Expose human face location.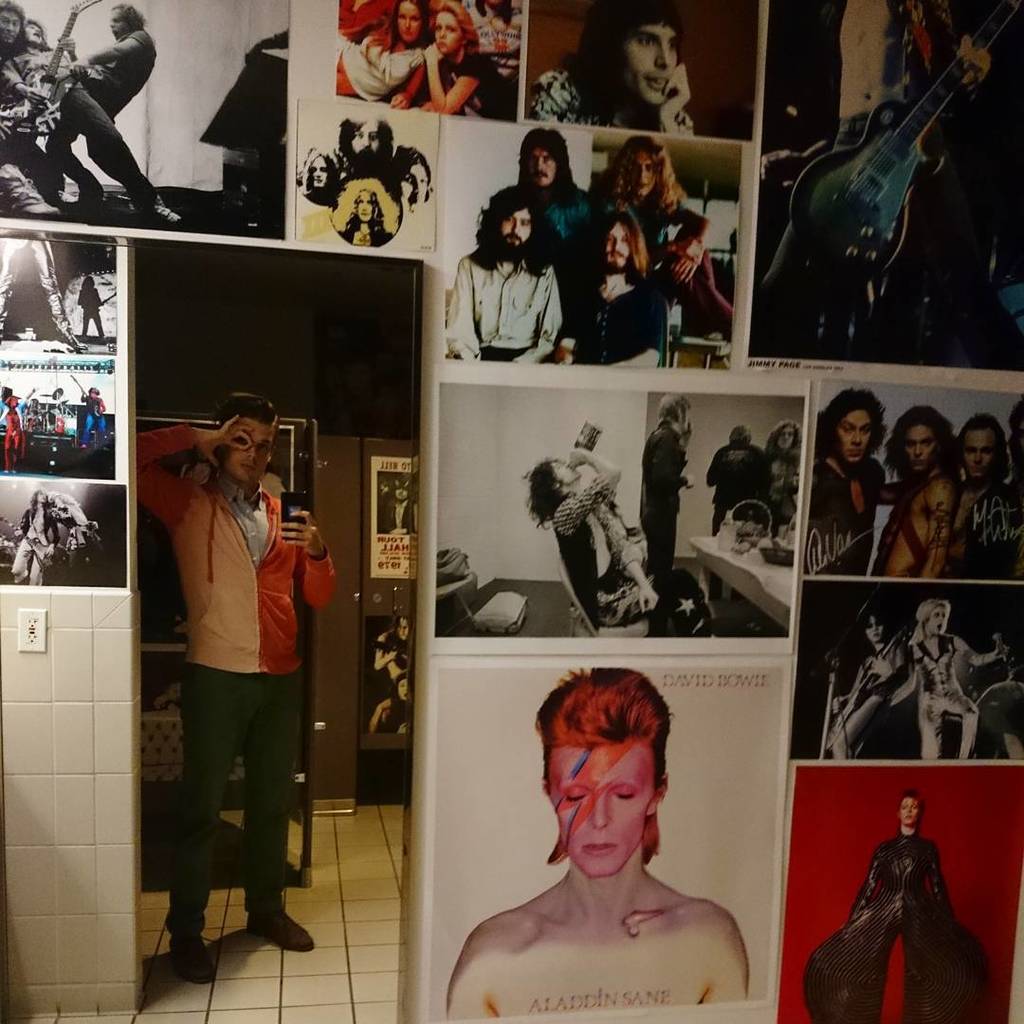
Exposed at 398, 0, 420, 42.
